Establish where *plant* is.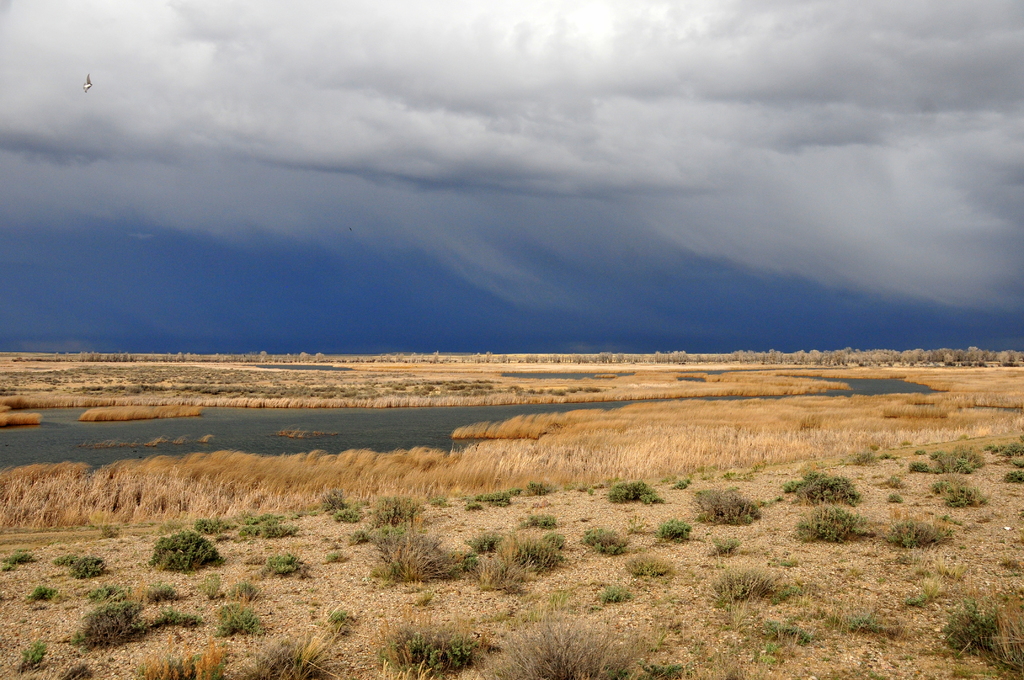
Established at box(943, 478, 1002, 517).
